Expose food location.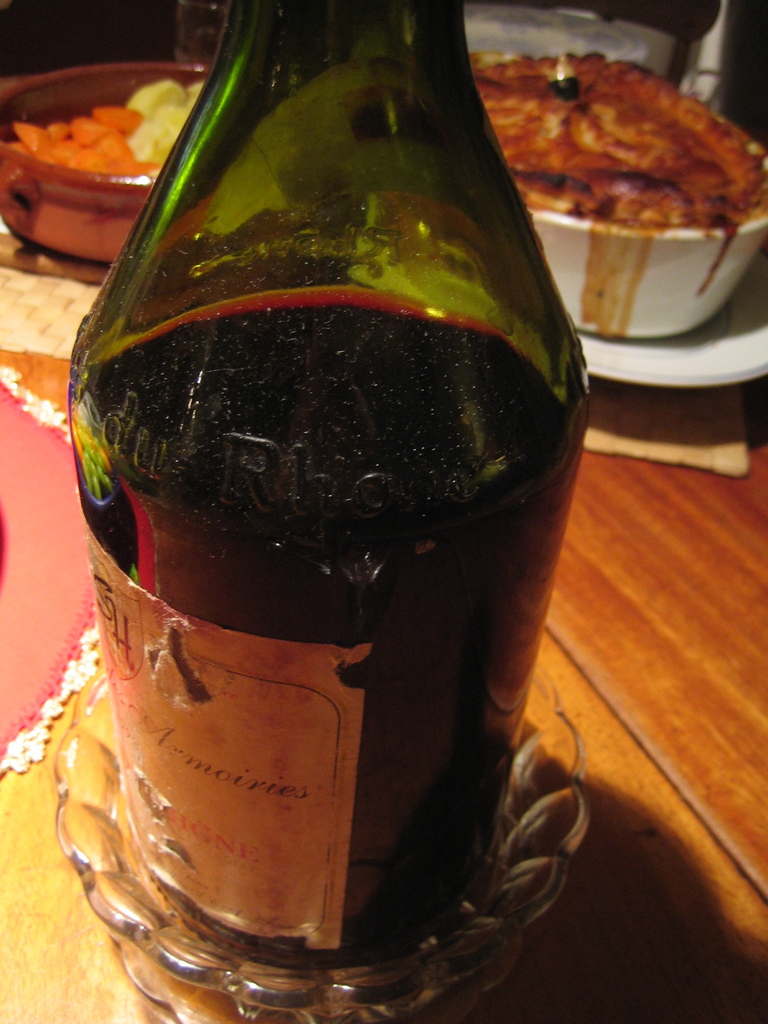
Exposed at select_region(487, 37, 755, 233).
